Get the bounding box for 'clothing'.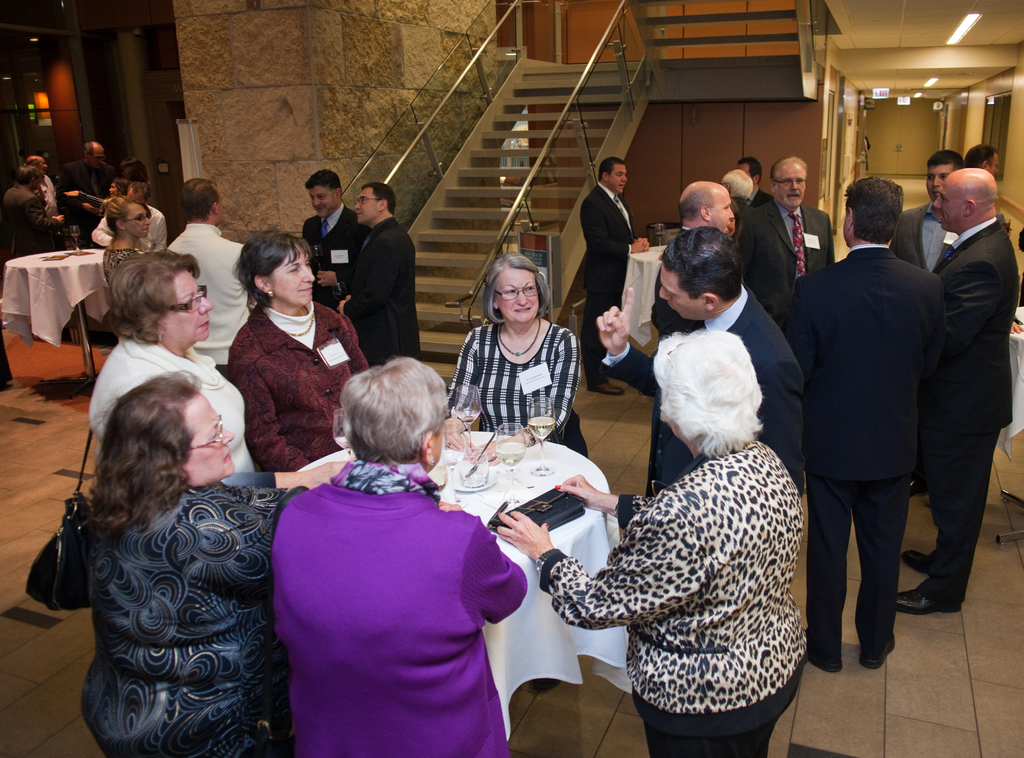
bbox(786, 246, 940, 666).
